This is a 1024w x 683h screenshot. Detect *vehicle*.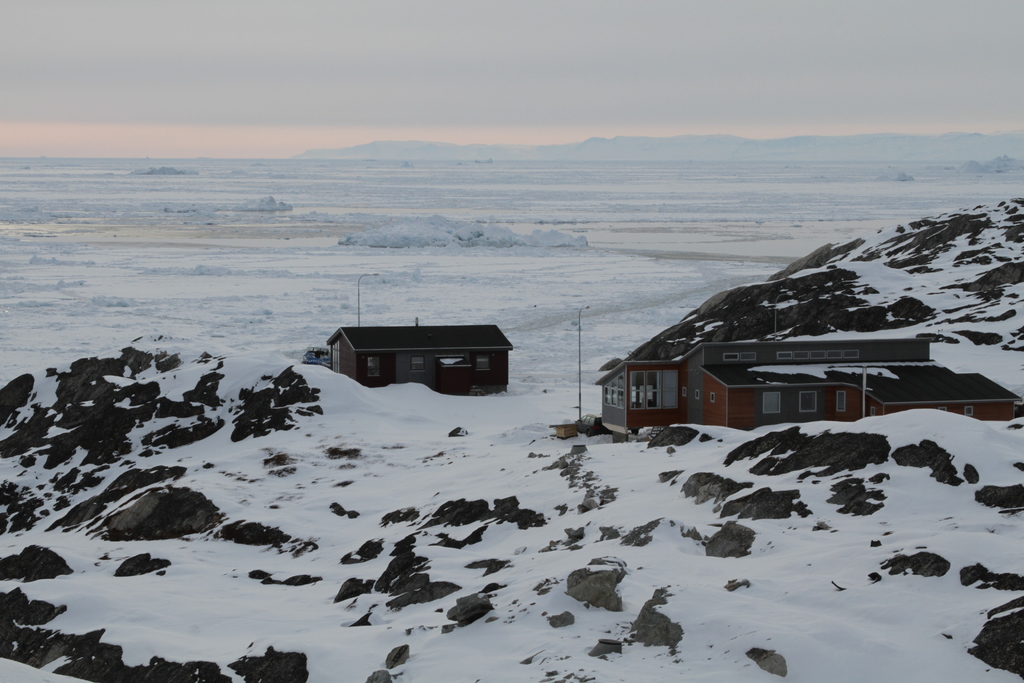
select_region(300, 343, 331, 367).
